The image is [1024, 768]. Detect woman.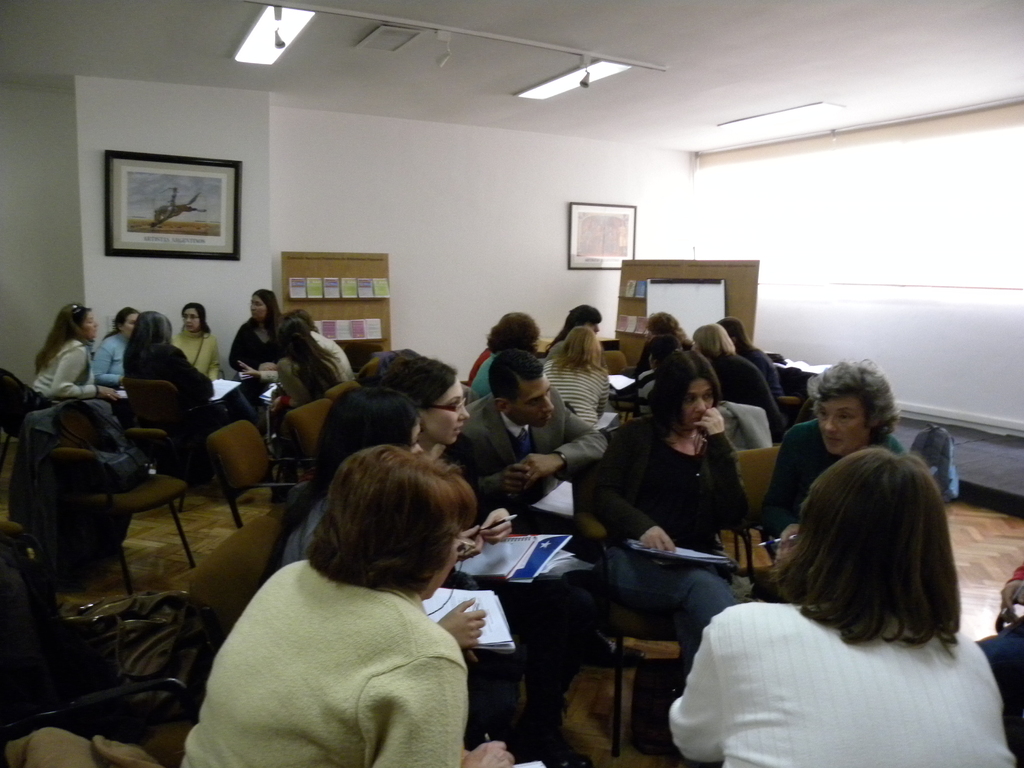
Detection: box=[591, 355, 752, 655].
